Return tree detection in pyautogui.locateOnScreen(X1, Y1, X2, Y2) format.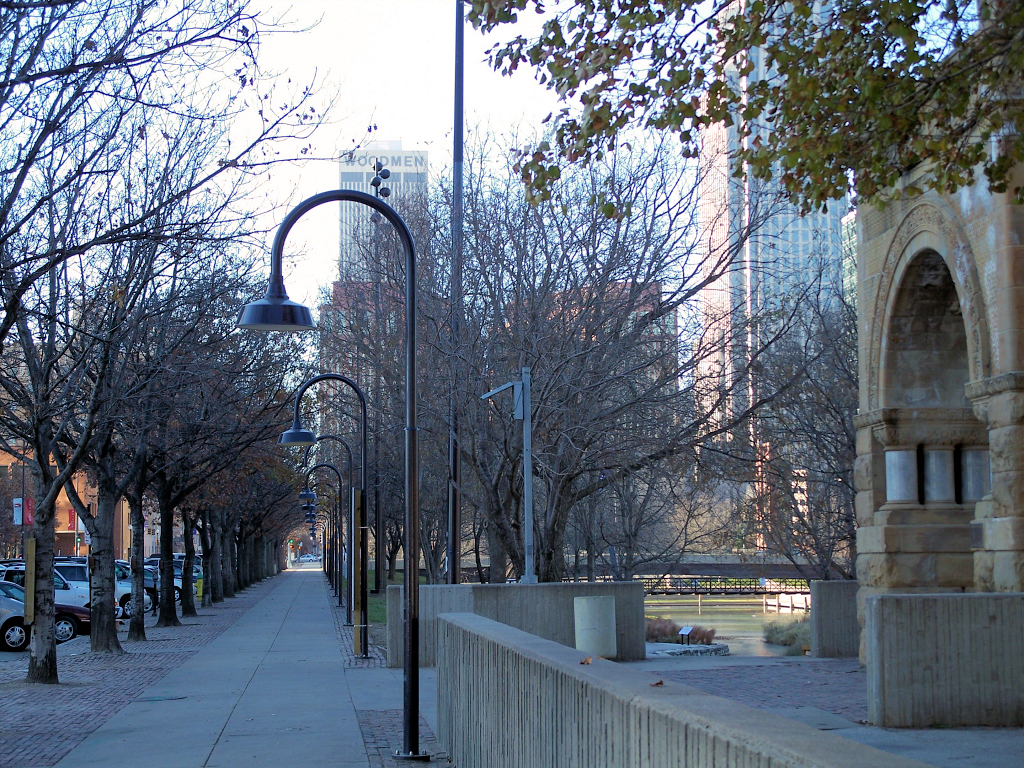
pyautogui.locateOnScreen(332, 371, 411, 602).
